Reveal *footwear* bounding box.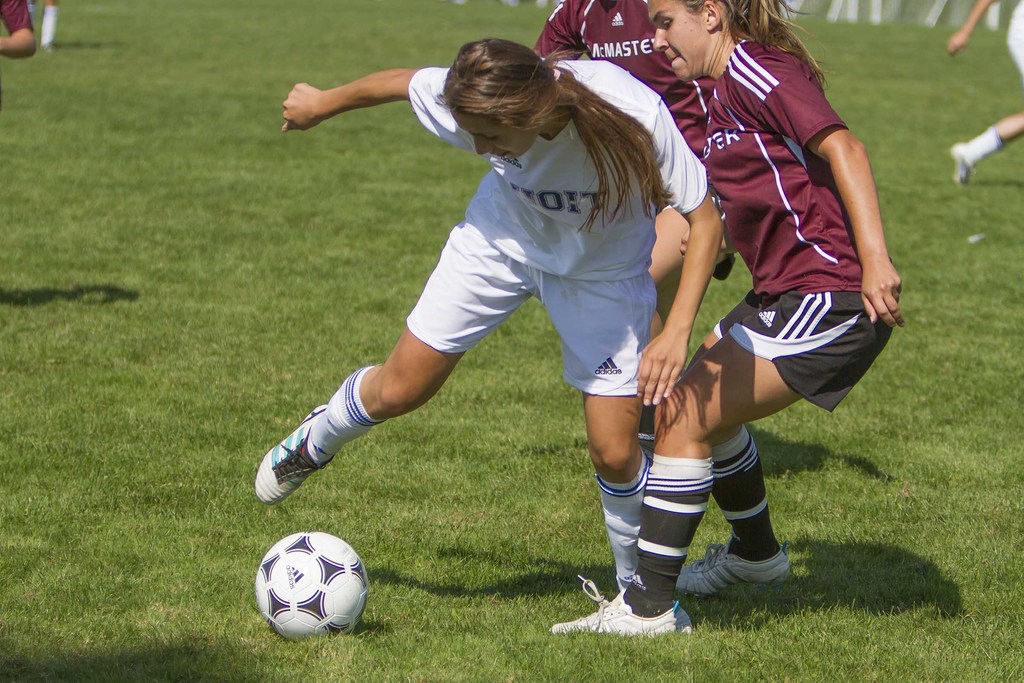
Revealed: <box>547,577,694,639</box>.
